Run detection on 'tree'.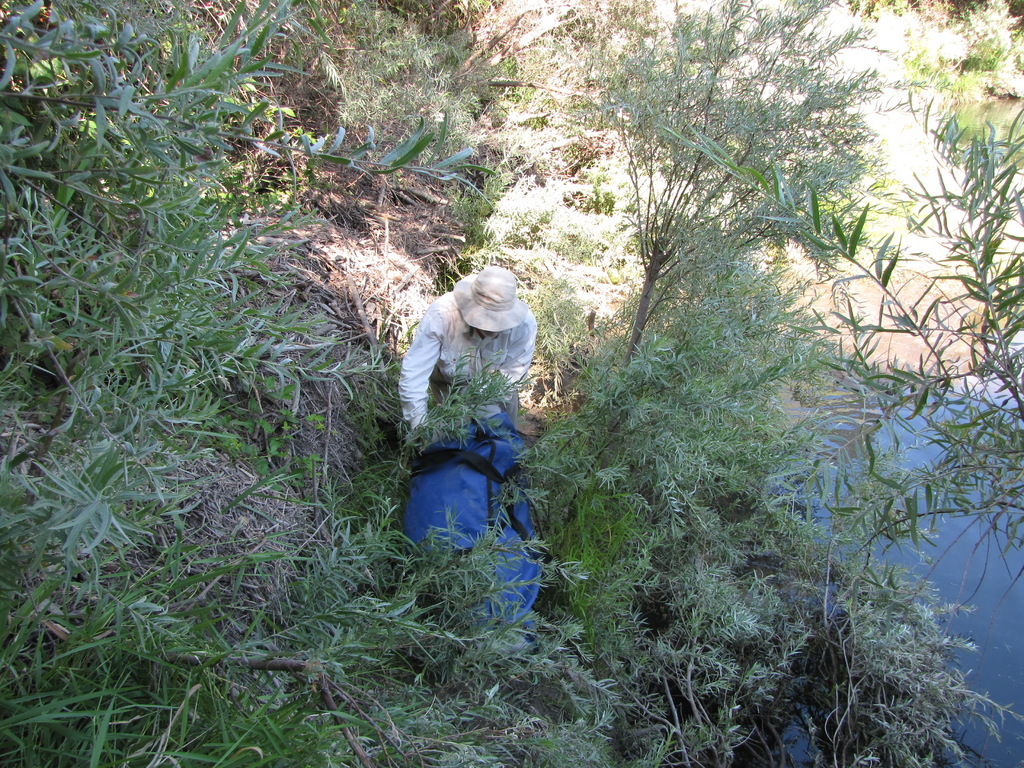
Result: (589, 0, 888, 364).
